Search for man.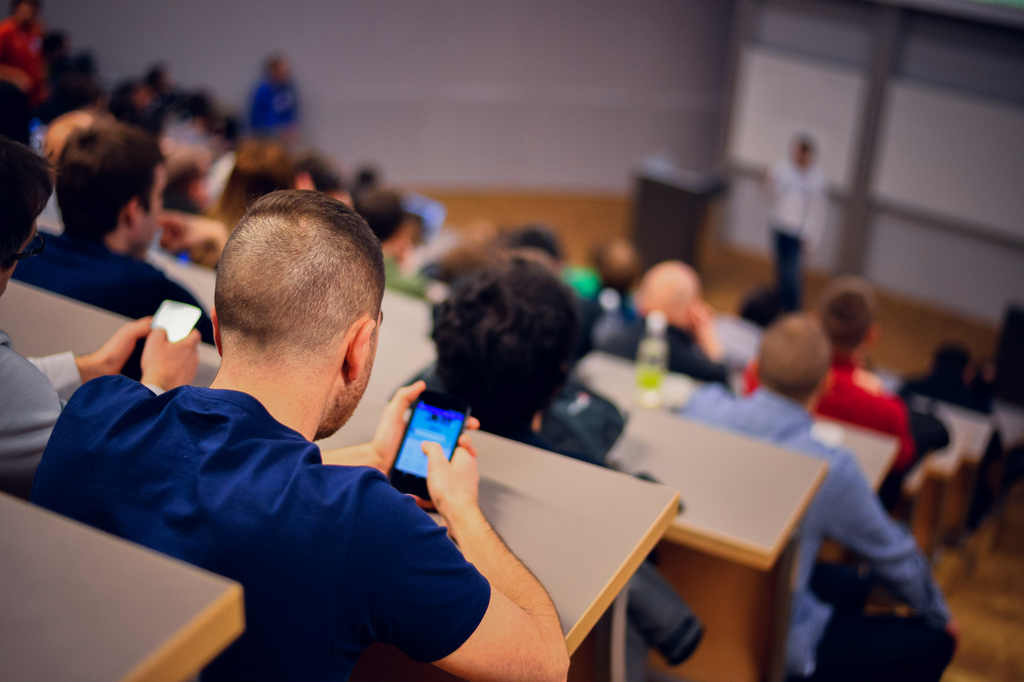
Found at box=[11, 126, 216, 346].
